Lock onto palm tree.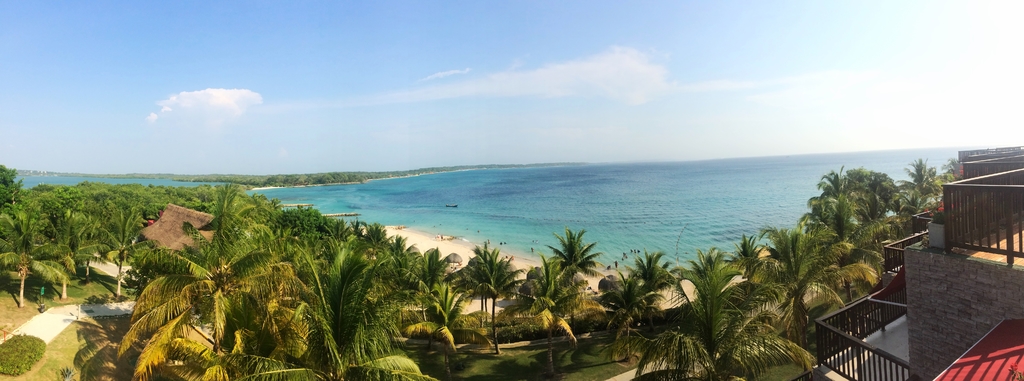
Locked: detection(468, 250, 532, 360).
